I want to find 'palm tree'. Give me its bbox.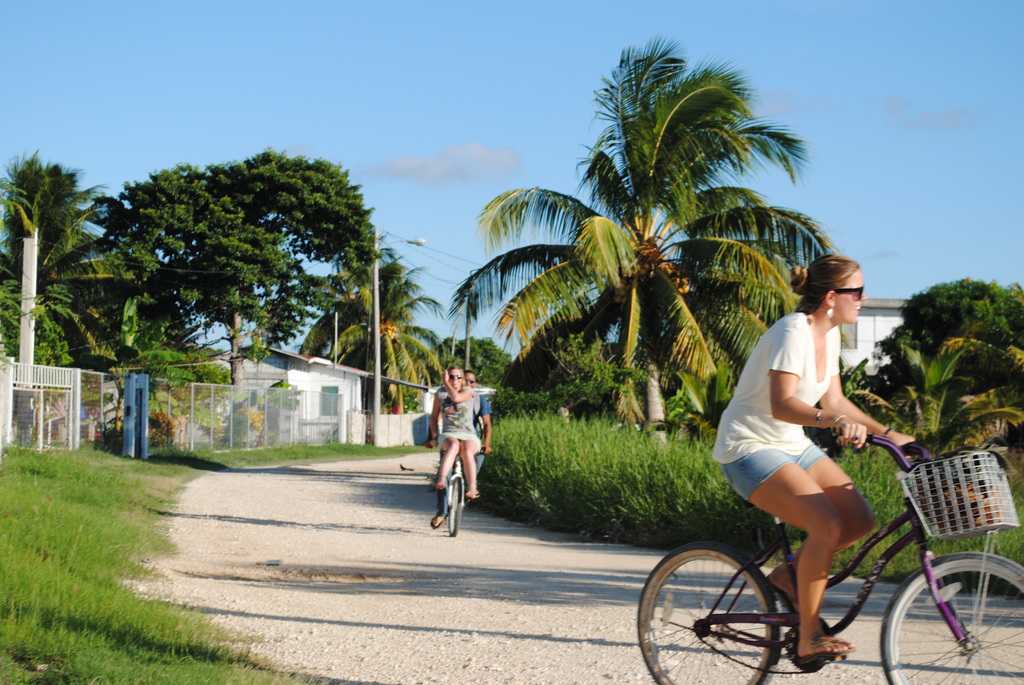
(0,212,149,405).
